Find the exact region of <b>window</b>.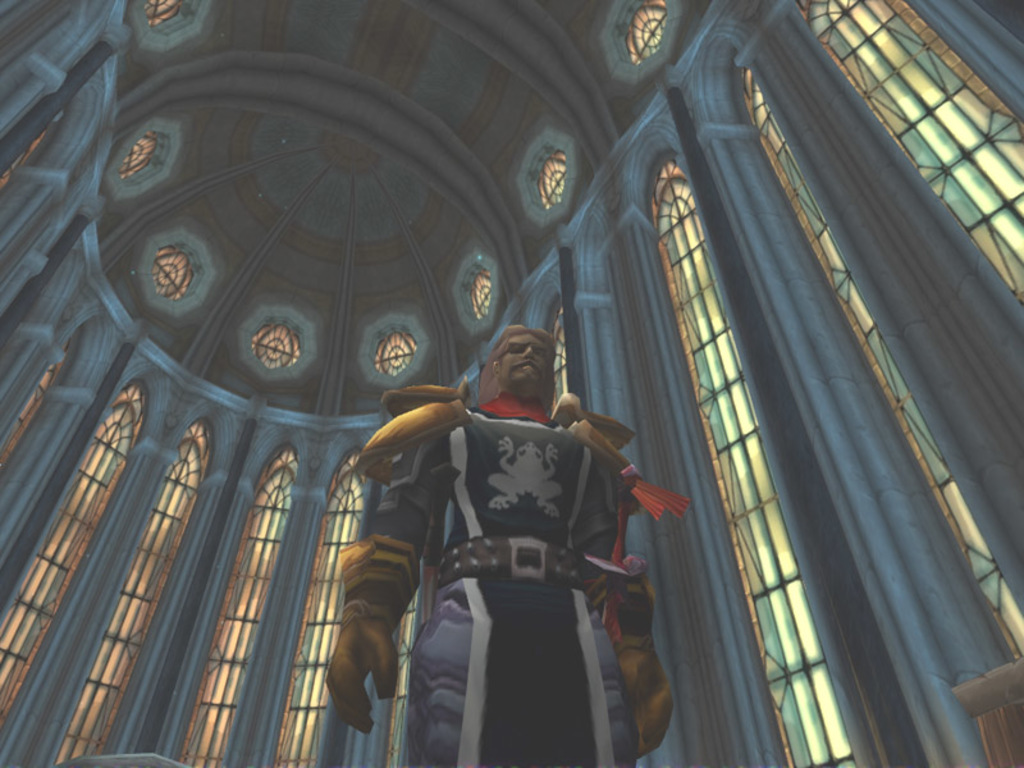
Exact region: [left=122, top=129, right=152, bottom=174].
